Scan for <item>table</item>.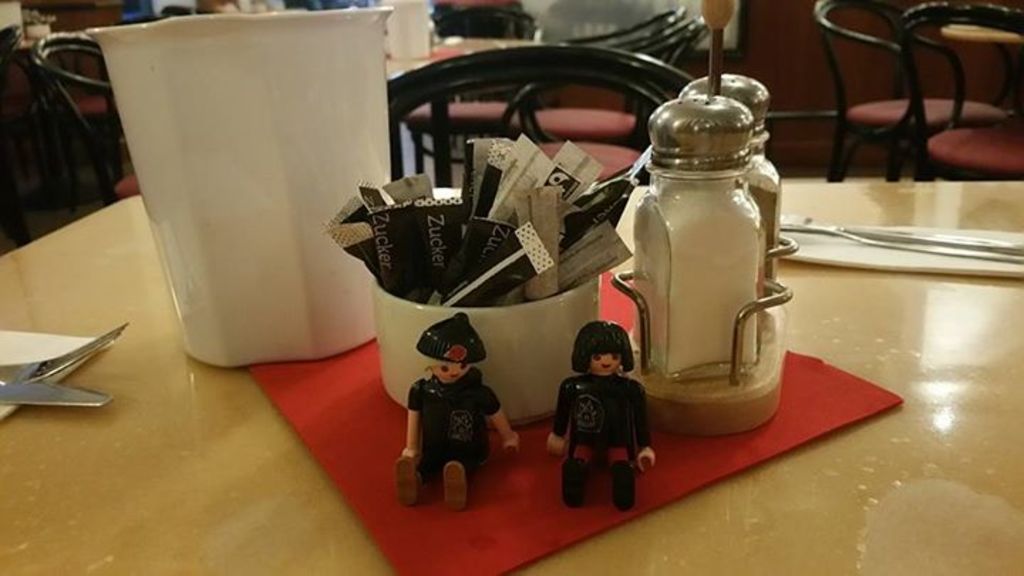
Scan result: <region>0, 186, 1023, 575</region>.
